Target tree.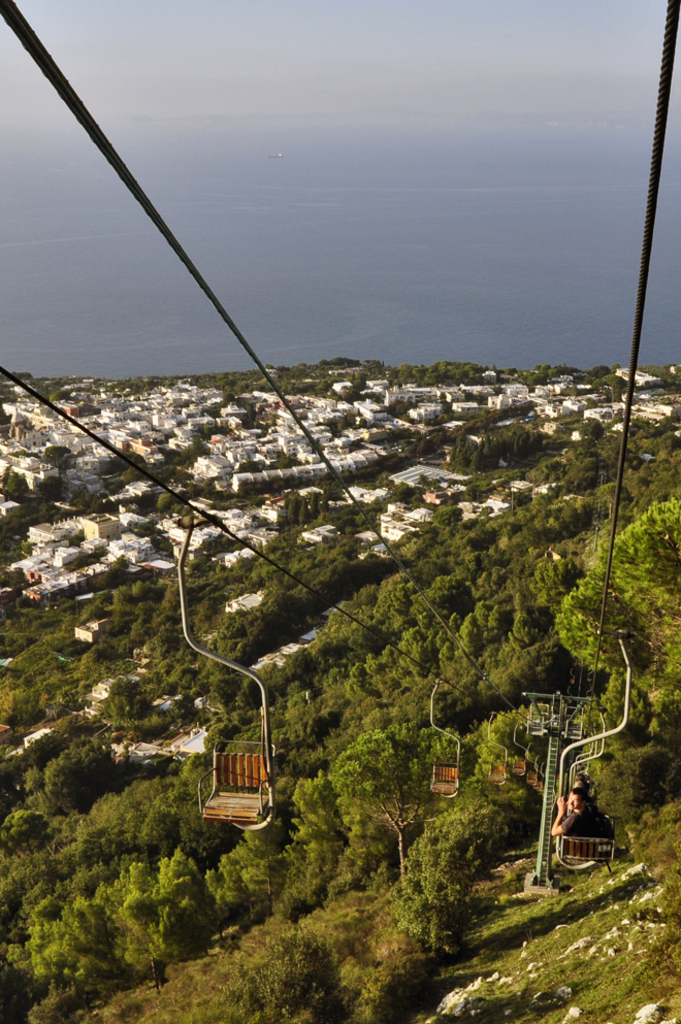
Target region: box=[372, 474, 395, 489].
